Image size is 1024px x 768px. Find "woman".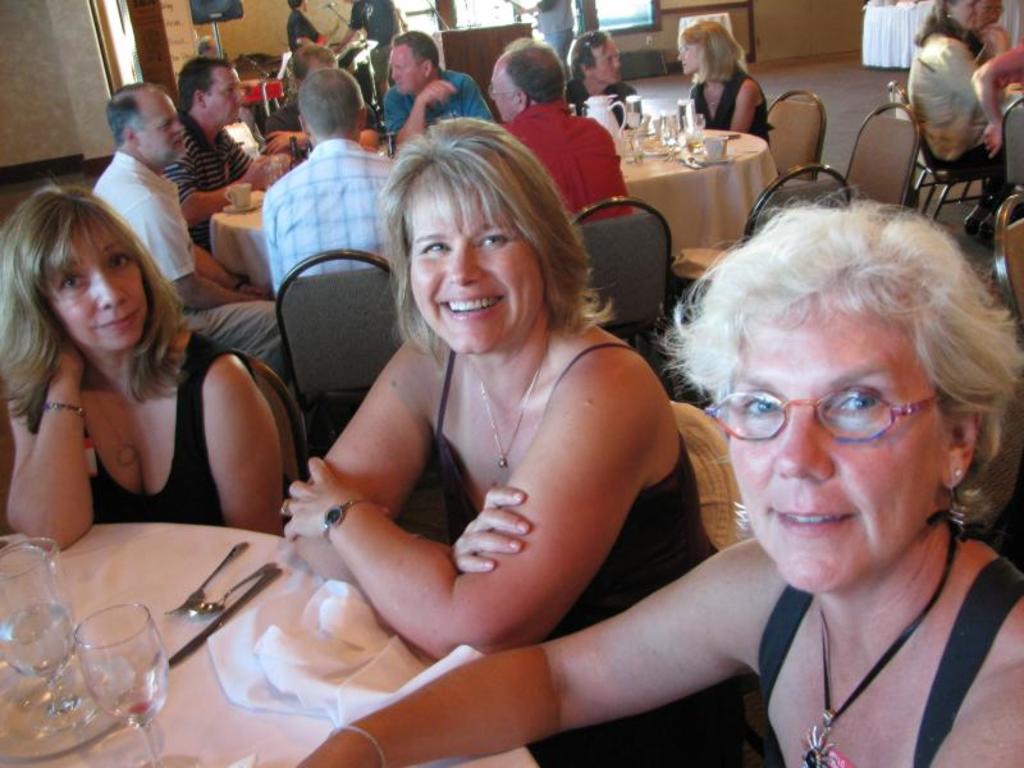
l=243, t=118, r=698, b=664.
